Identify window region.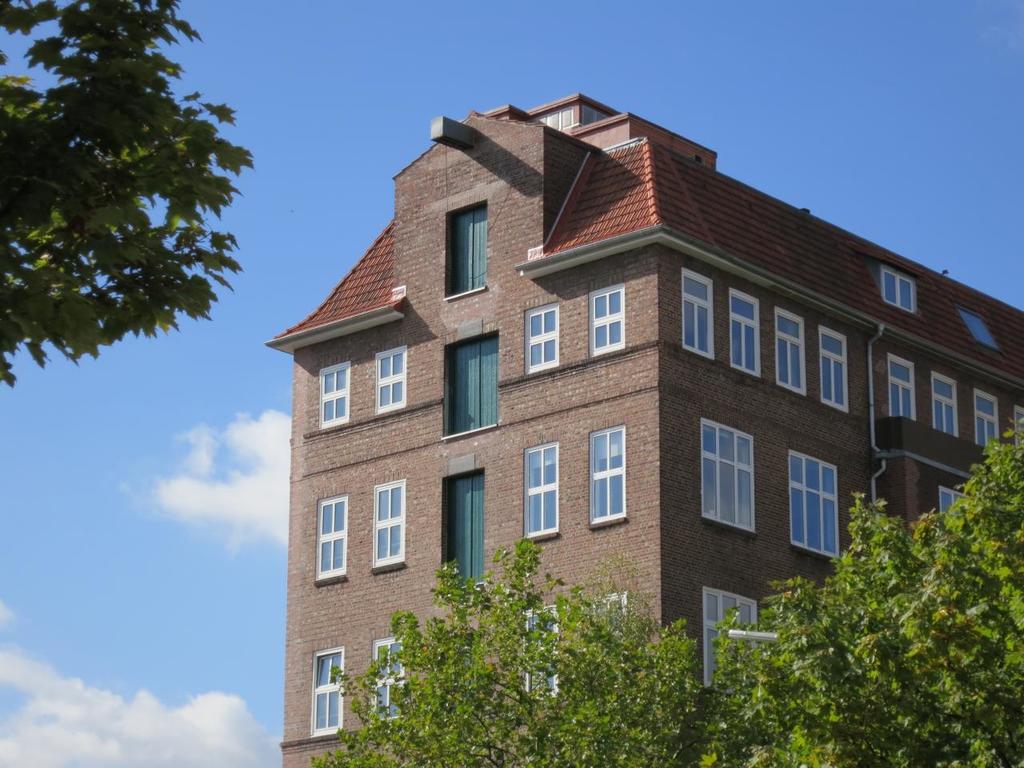
Region: detection(697, 418, 759, 537).
